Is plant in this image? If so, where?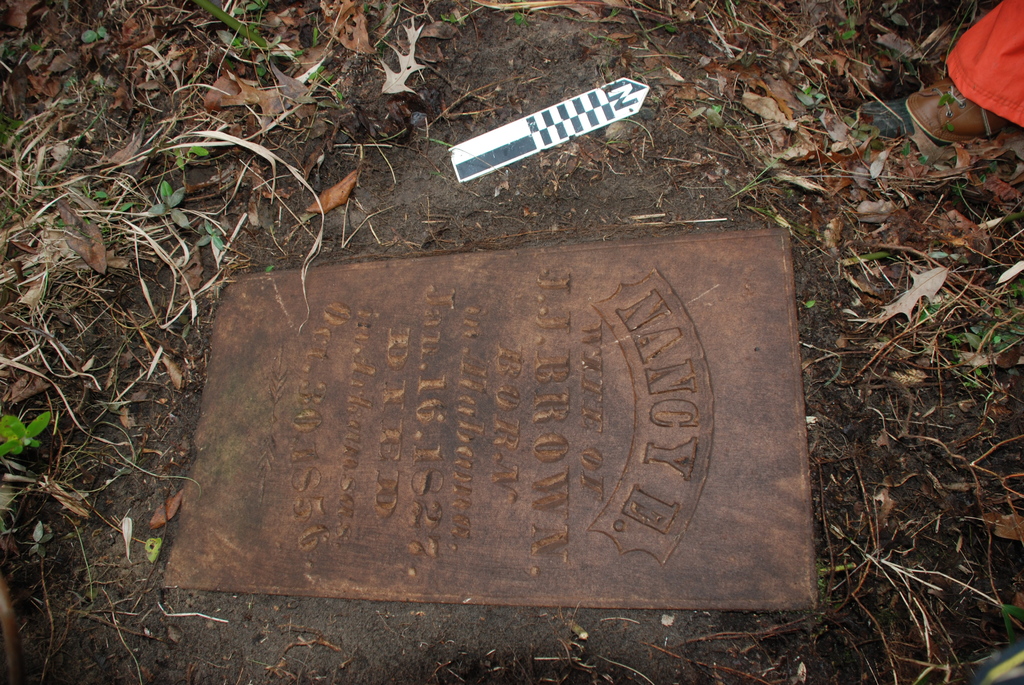
Yes, at bbox=(0, 411, 52, 457).
